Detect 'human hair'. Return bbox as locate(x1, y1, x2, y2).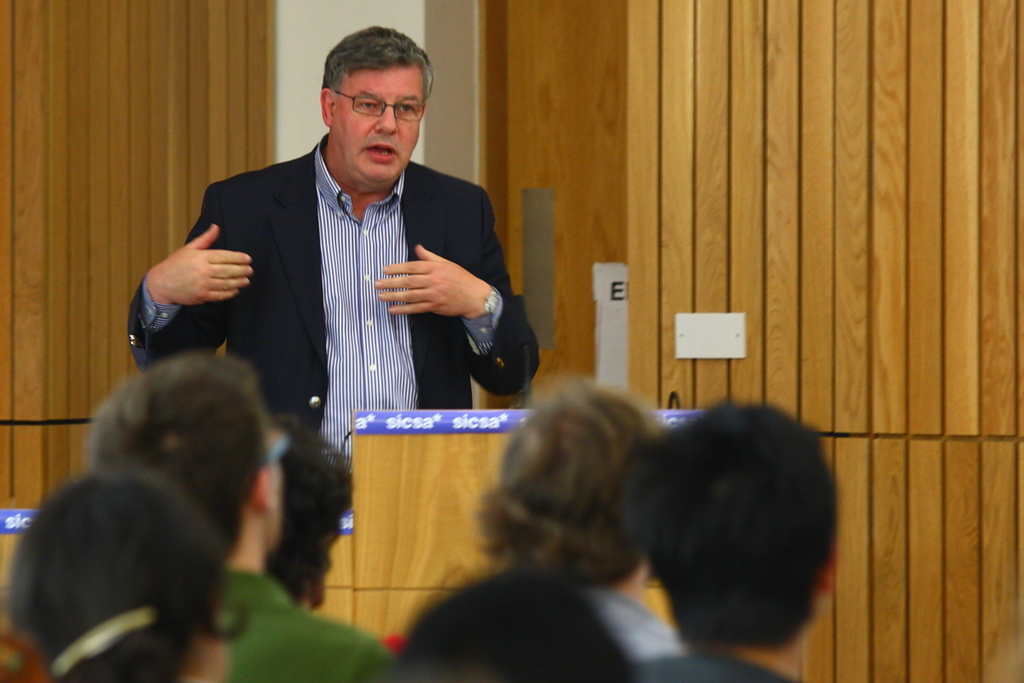
locate(623, 398, 849, 663).
